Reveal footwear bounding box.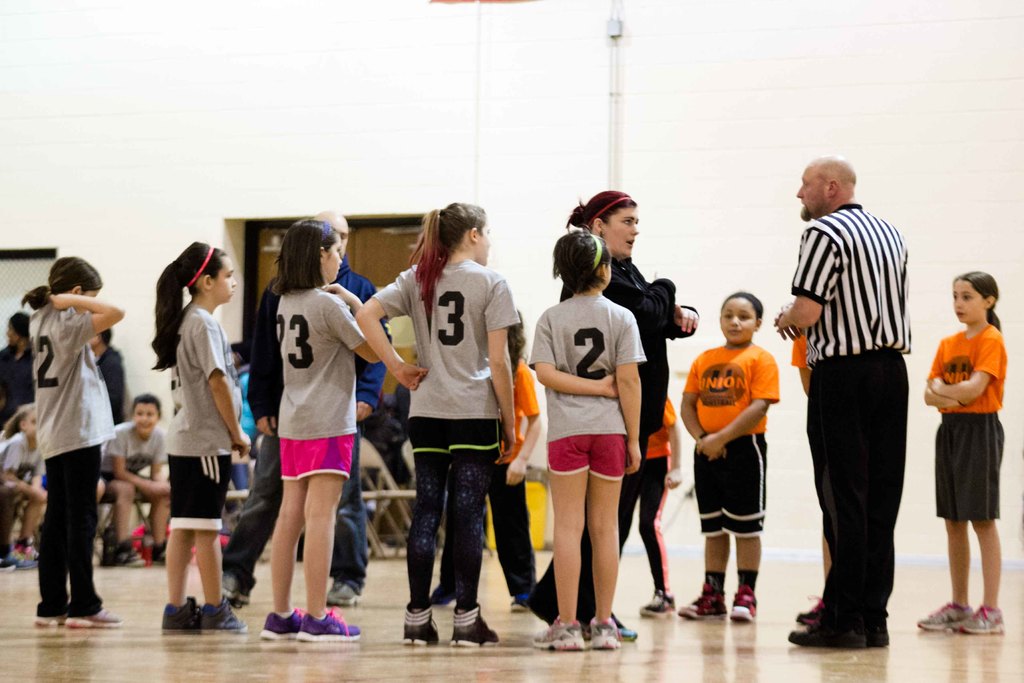
Revealed: select_region(201, 604, 247, 636).
